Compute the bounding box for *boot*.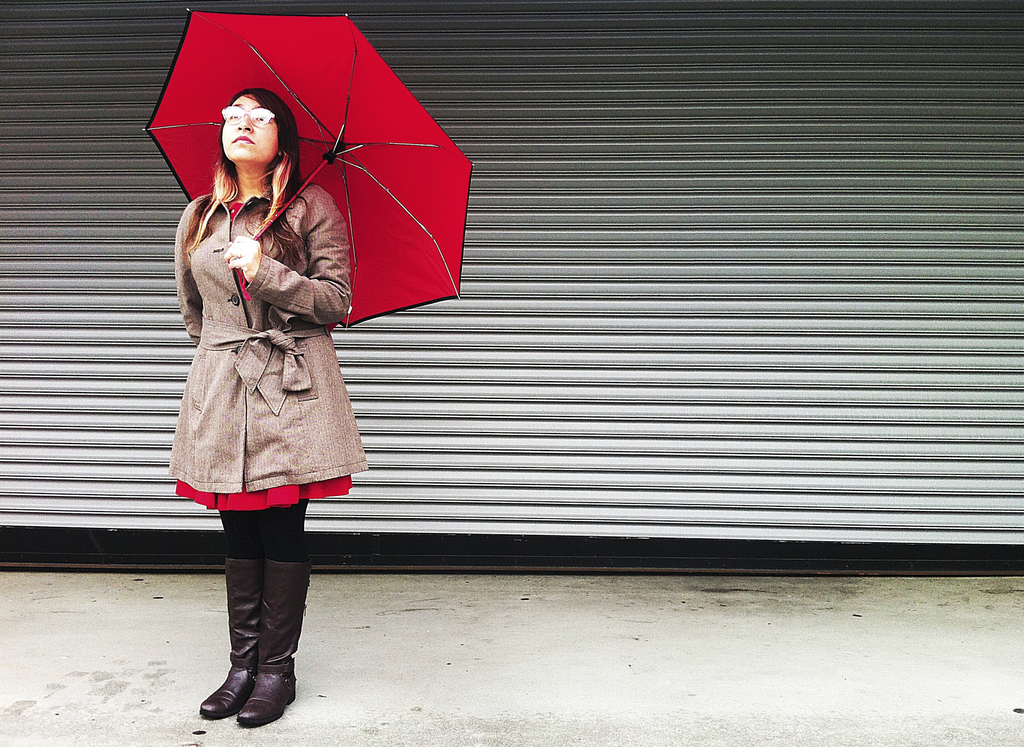
left=203, top=557, right=260, bottom=718.
